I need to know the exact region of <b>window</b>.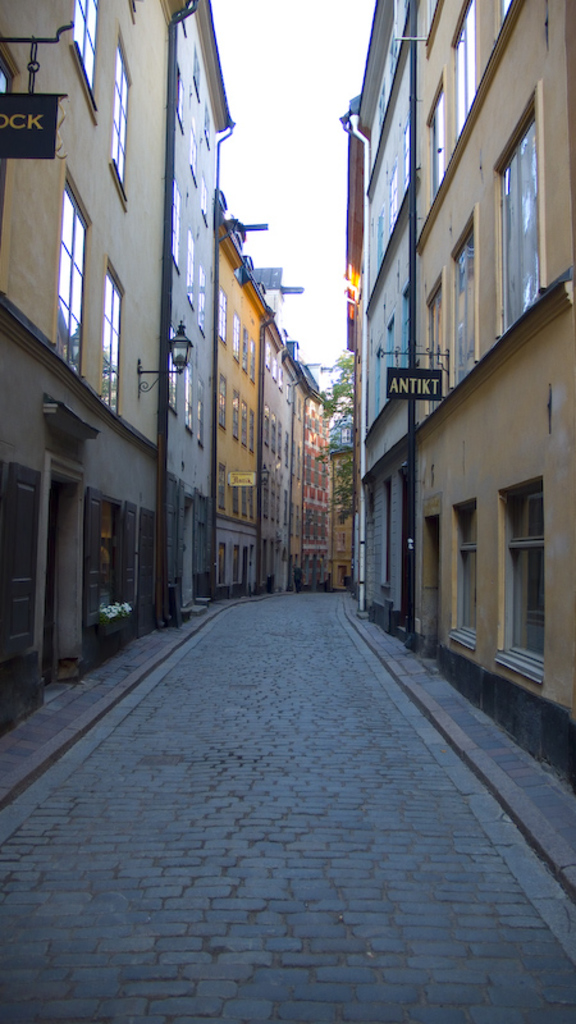
Region: rect(374, 347, 380, 419).
